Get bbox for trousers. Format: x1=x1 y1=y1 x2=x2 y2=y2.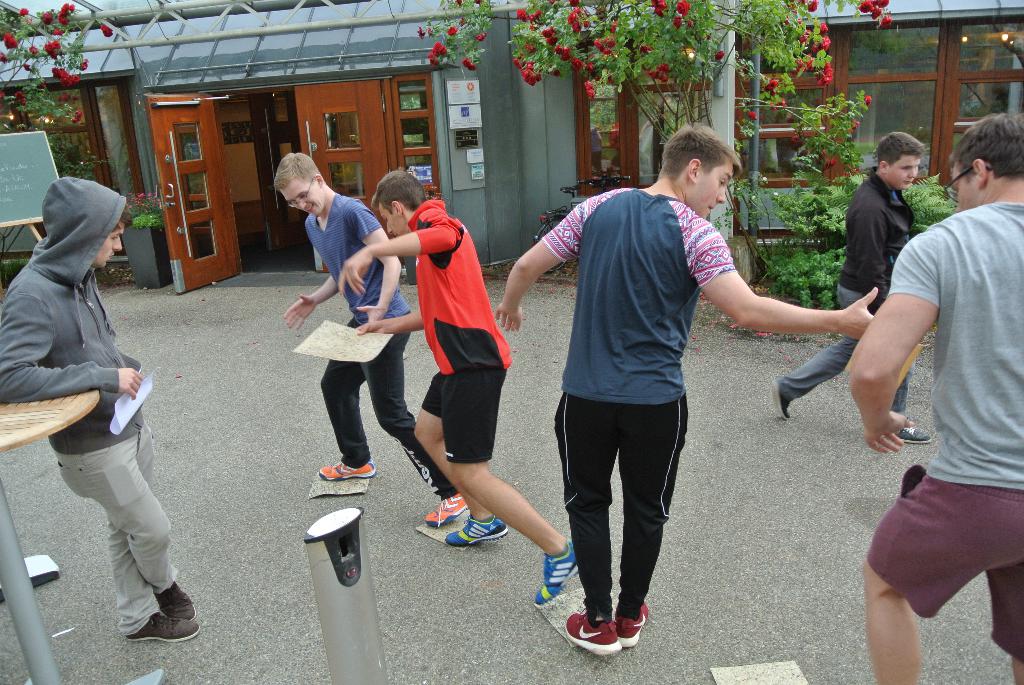
x1=556 y1=393 x2=685 y2=623.
